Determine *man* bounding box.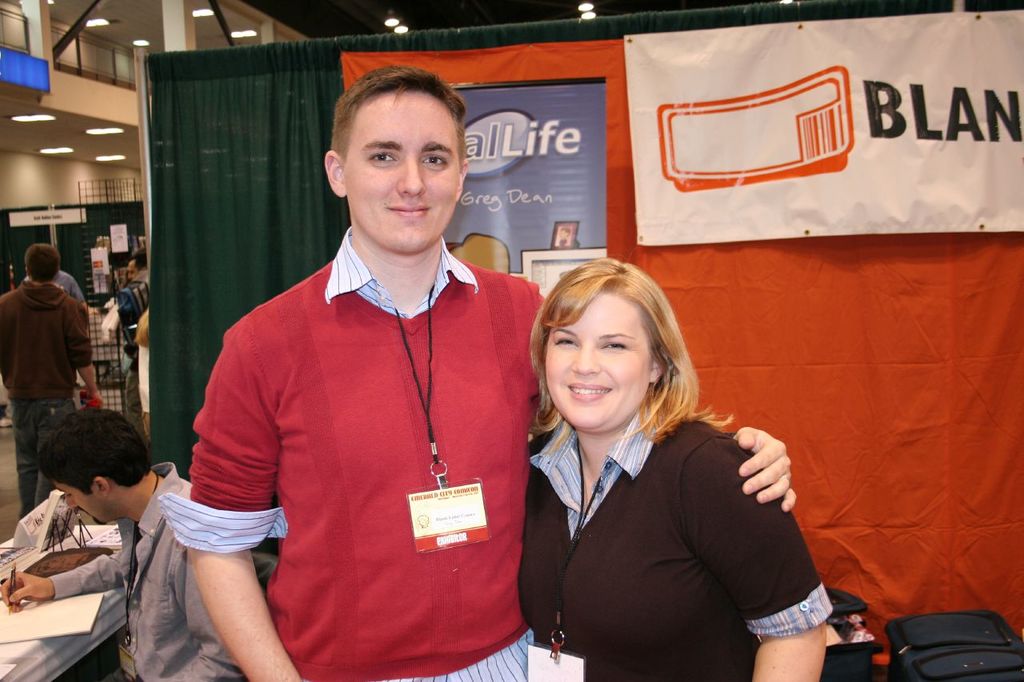
Determined: {"left": 0, "top": 394, "right": 262, "bottom": 681}.
